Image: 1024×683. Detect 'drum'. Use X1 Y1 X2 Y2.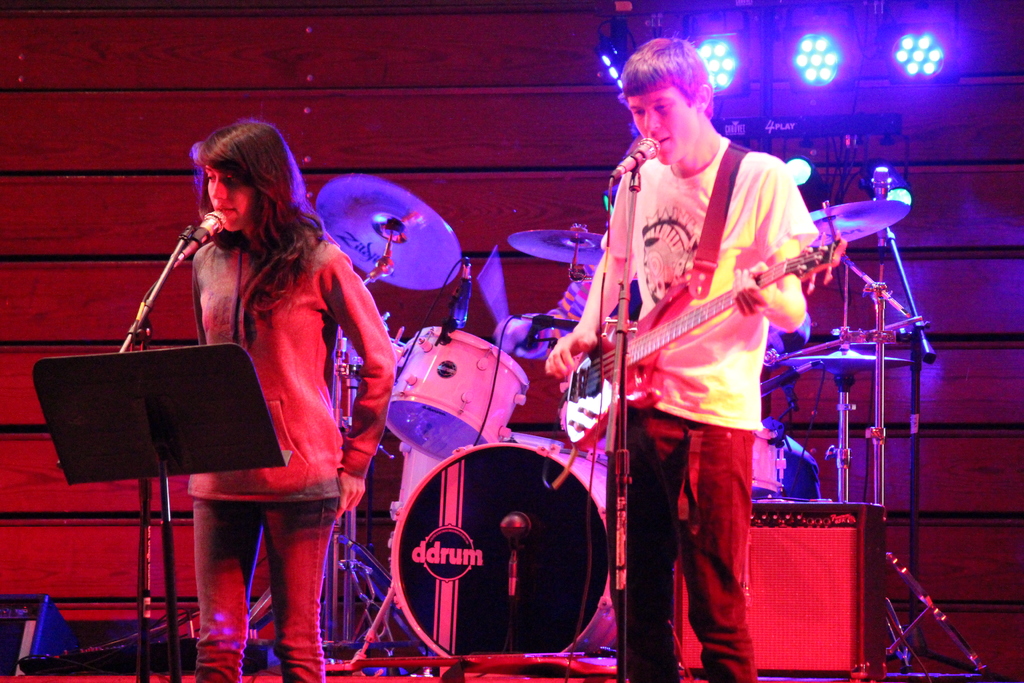
330 337 405 432.
